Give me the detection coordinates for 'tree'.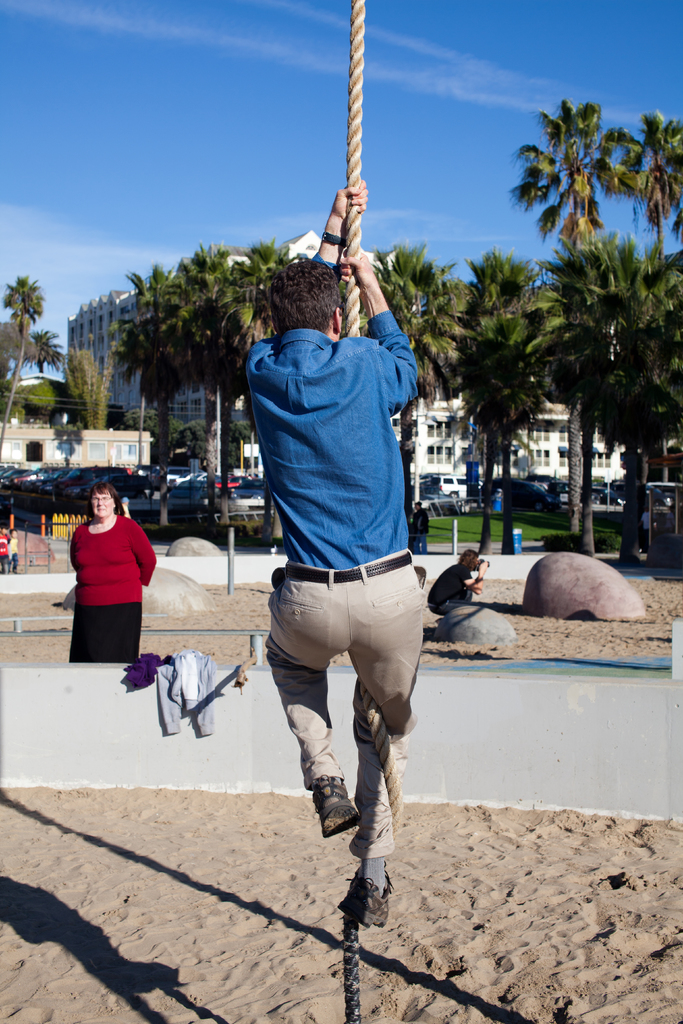
pyautogui.locateOnScreen(31, 324, 64, 388).
